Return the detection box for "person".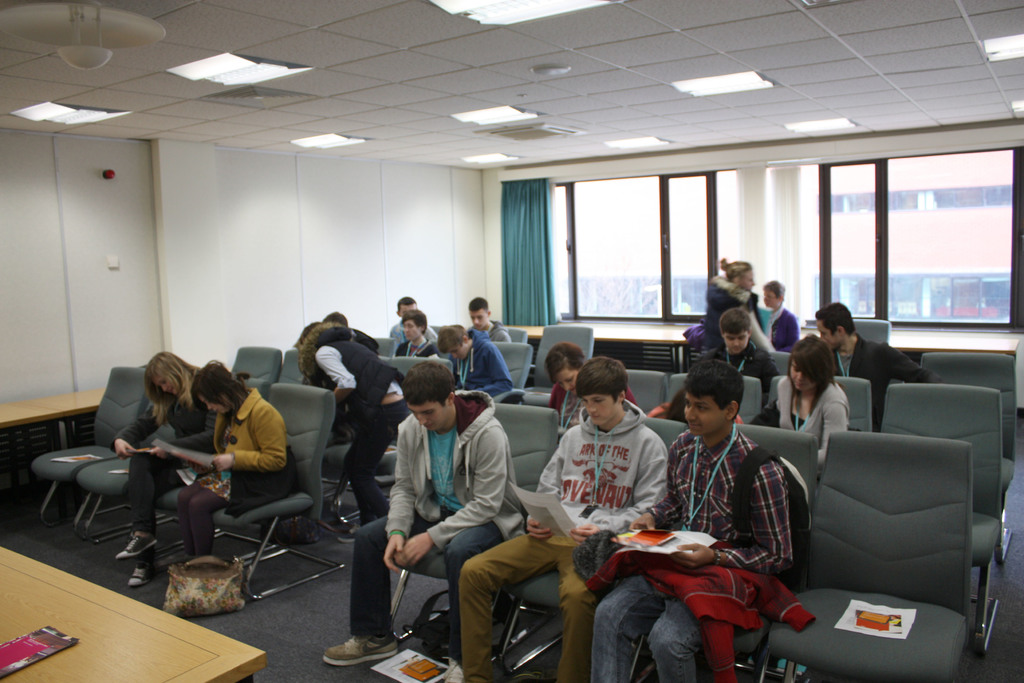
bbox=(545, 342, 635, 443).
